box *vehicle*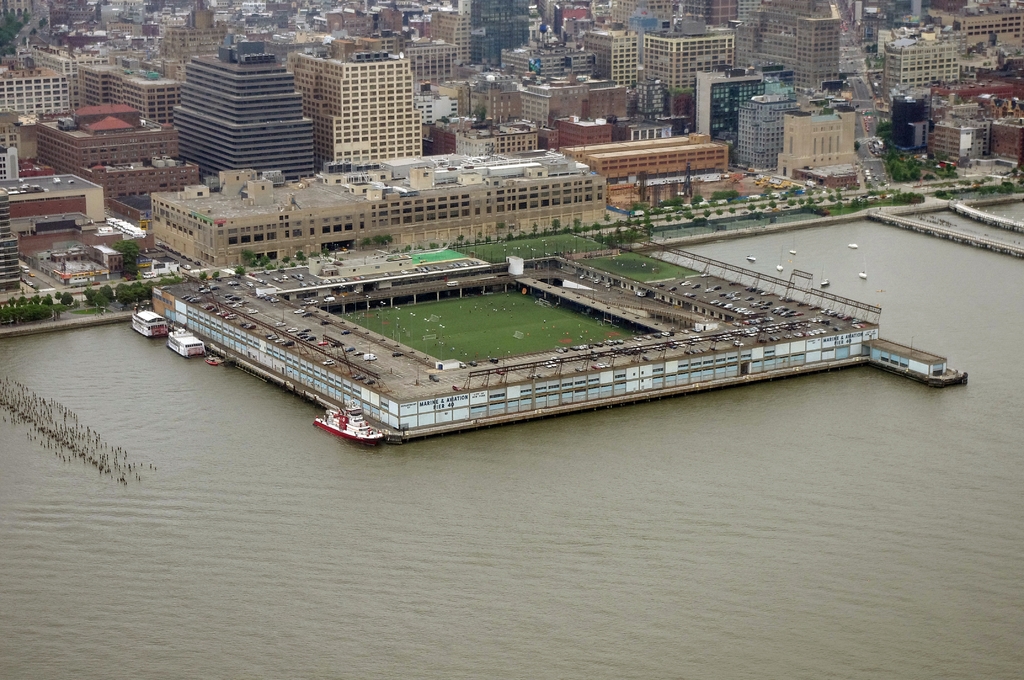
(316,403,384,442)
